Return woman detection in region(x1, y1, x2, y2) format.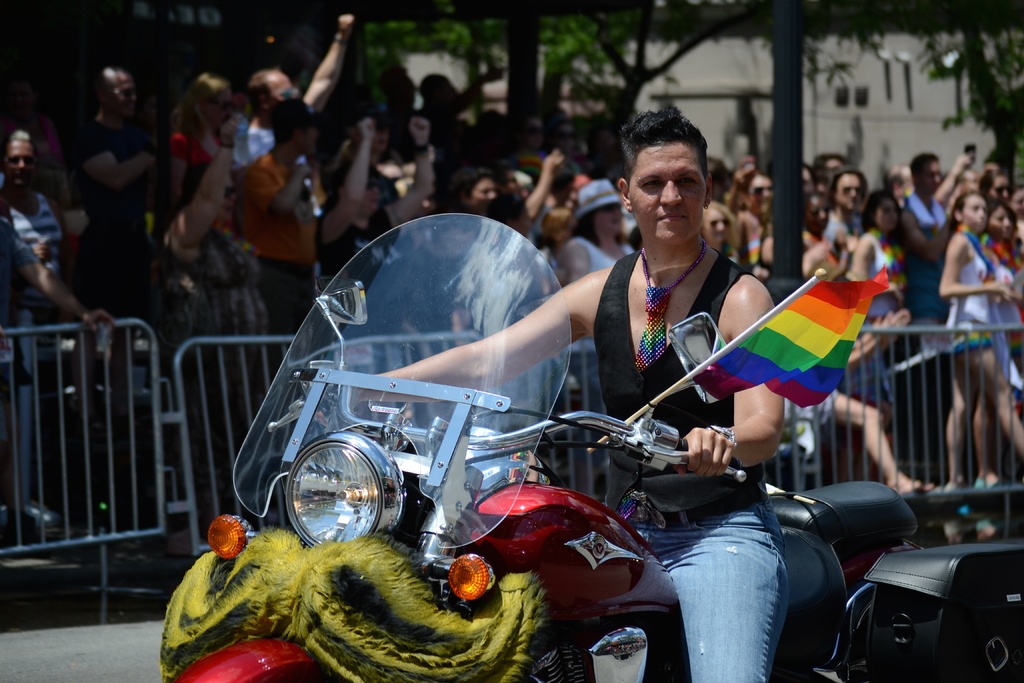
region(850, 188, 909, 318).
